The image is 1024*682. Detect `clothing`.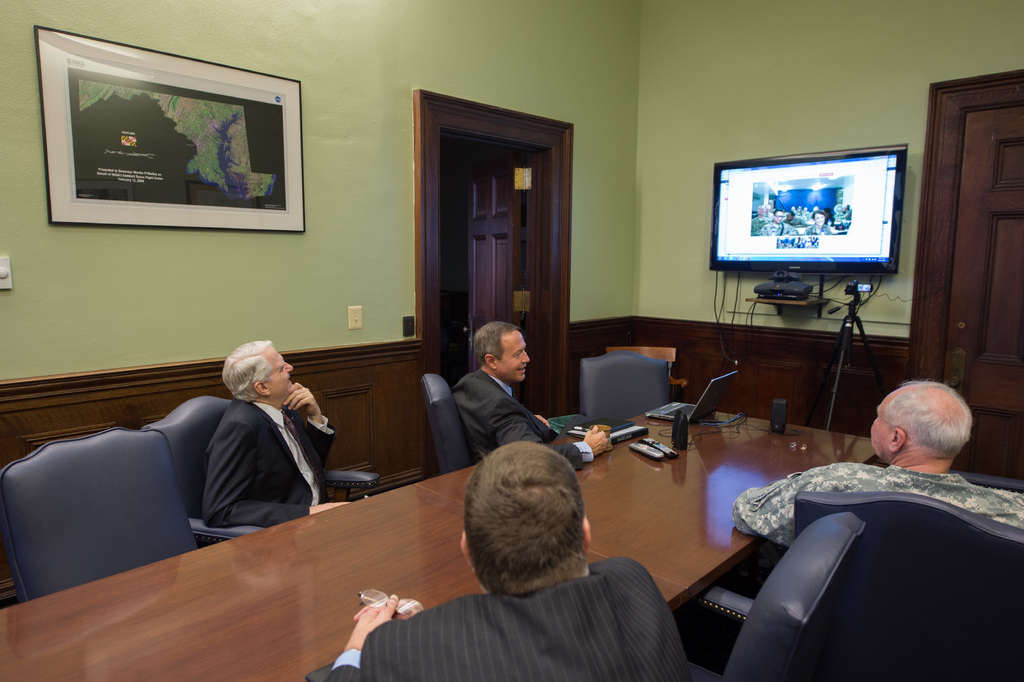
Detection: {"left": 320, "top": 555, "right": 691, "bottom": 681}.
